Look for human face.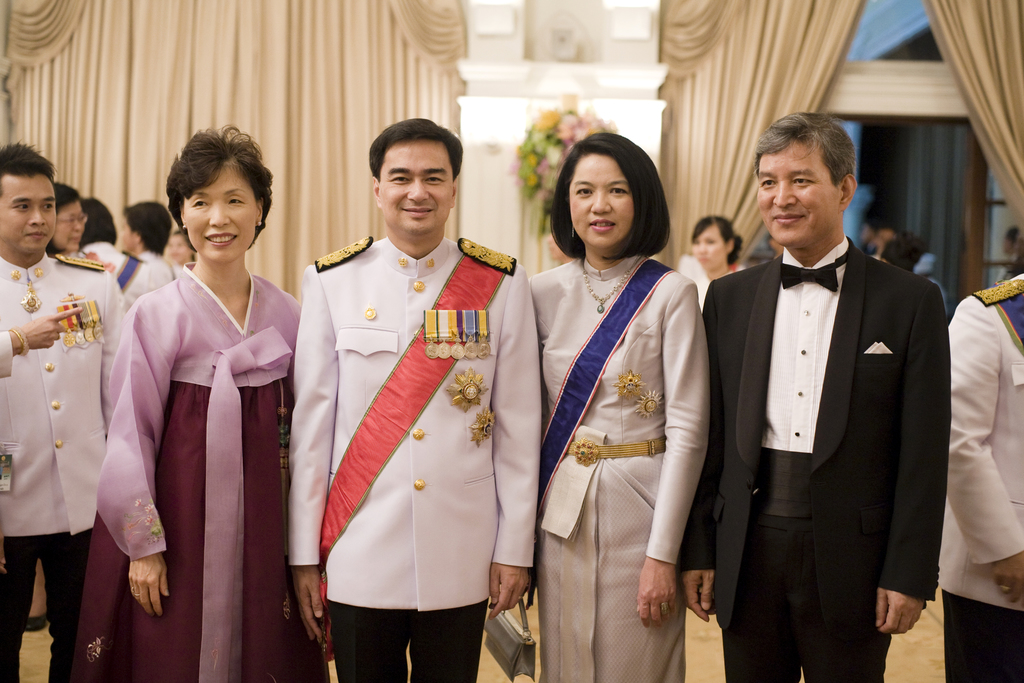
Found: 380 134 454 231.
